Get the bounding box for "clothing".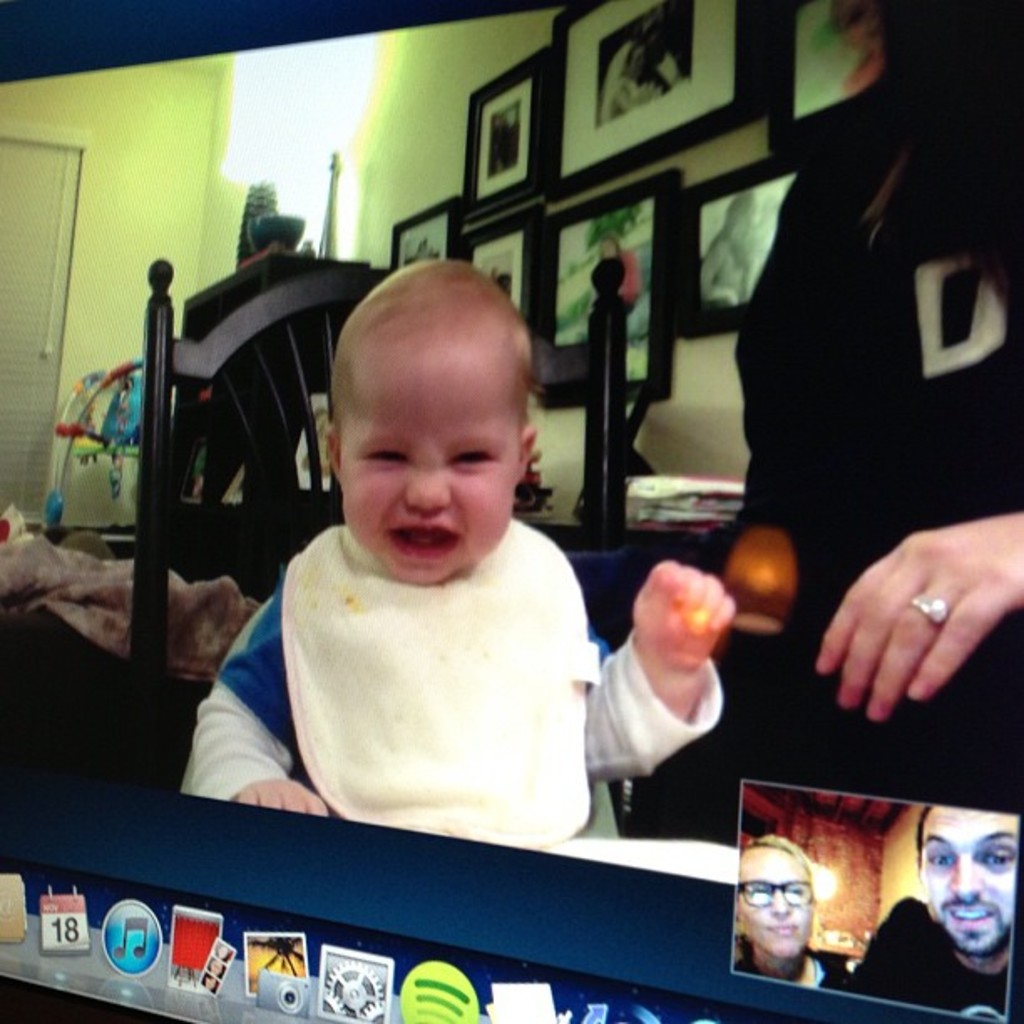
[x1=738, y1=939, x2=855, y2=989].
